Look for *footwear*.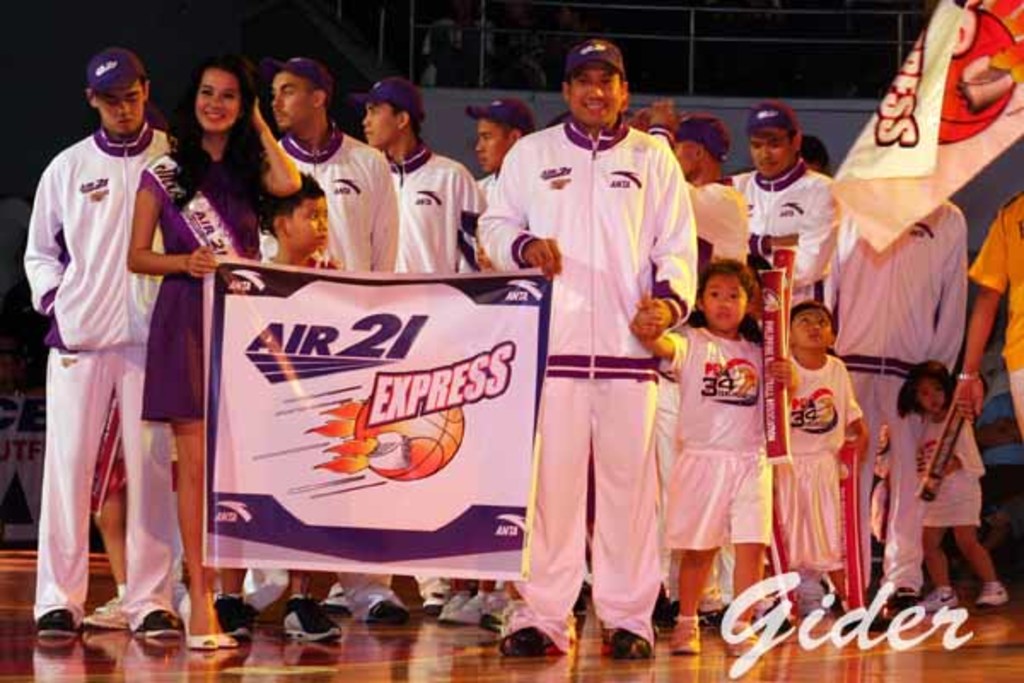
Found: bbox=[720, 615, 773, 663].
